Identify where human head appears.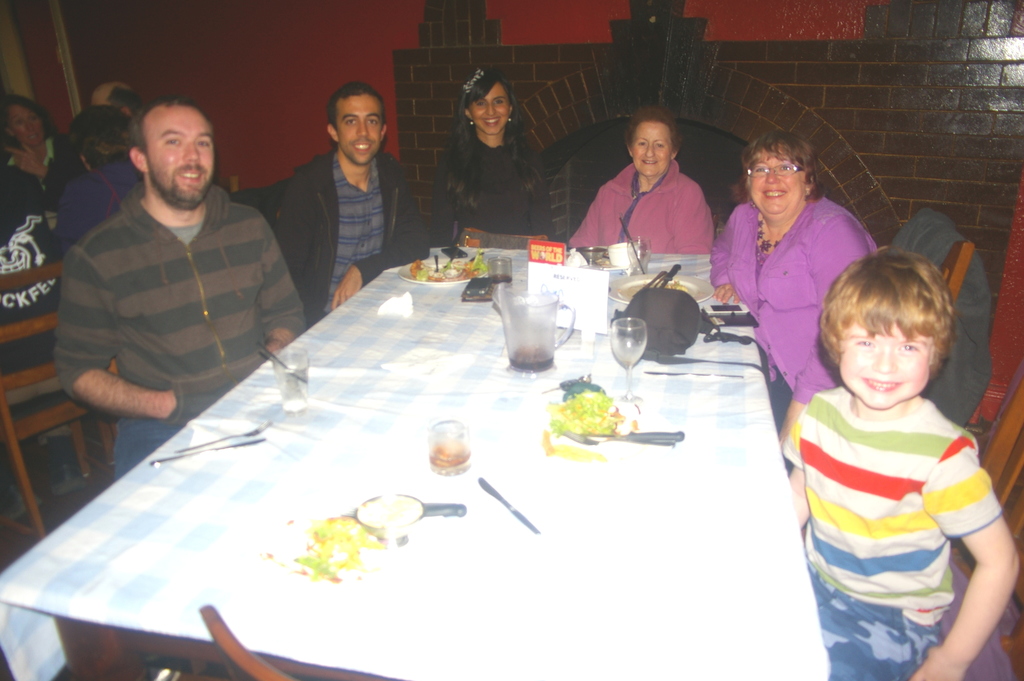
Appears at bbox(324, 80, 387, 166).
